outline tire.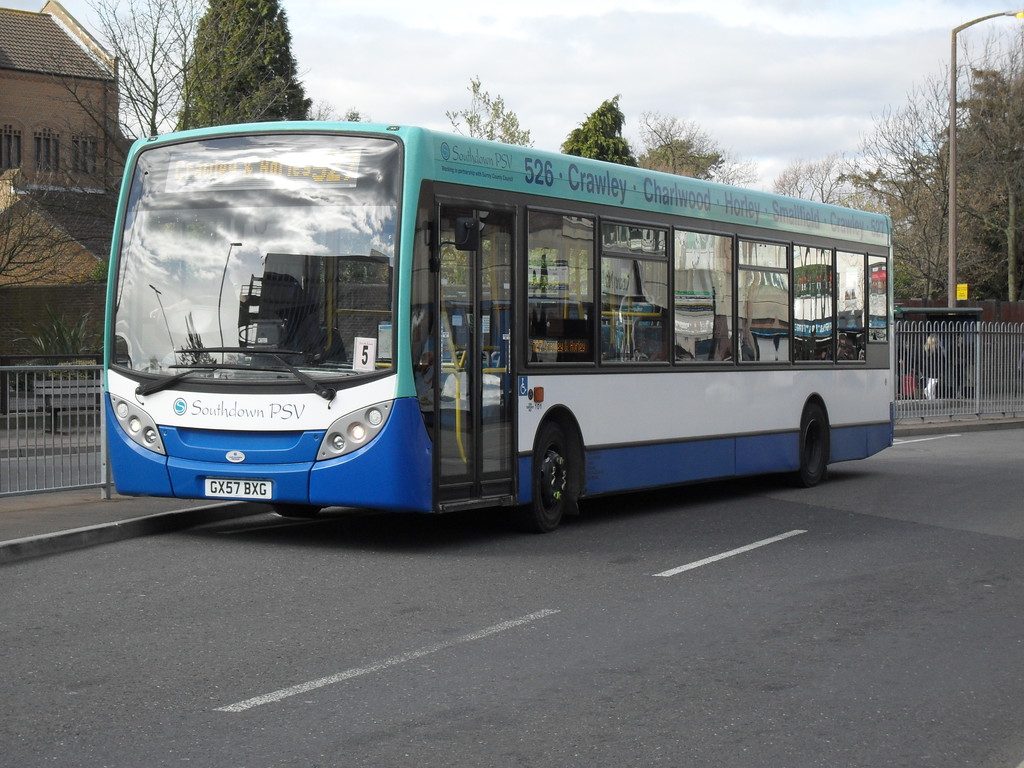
Outline: (786,398,829,491).
